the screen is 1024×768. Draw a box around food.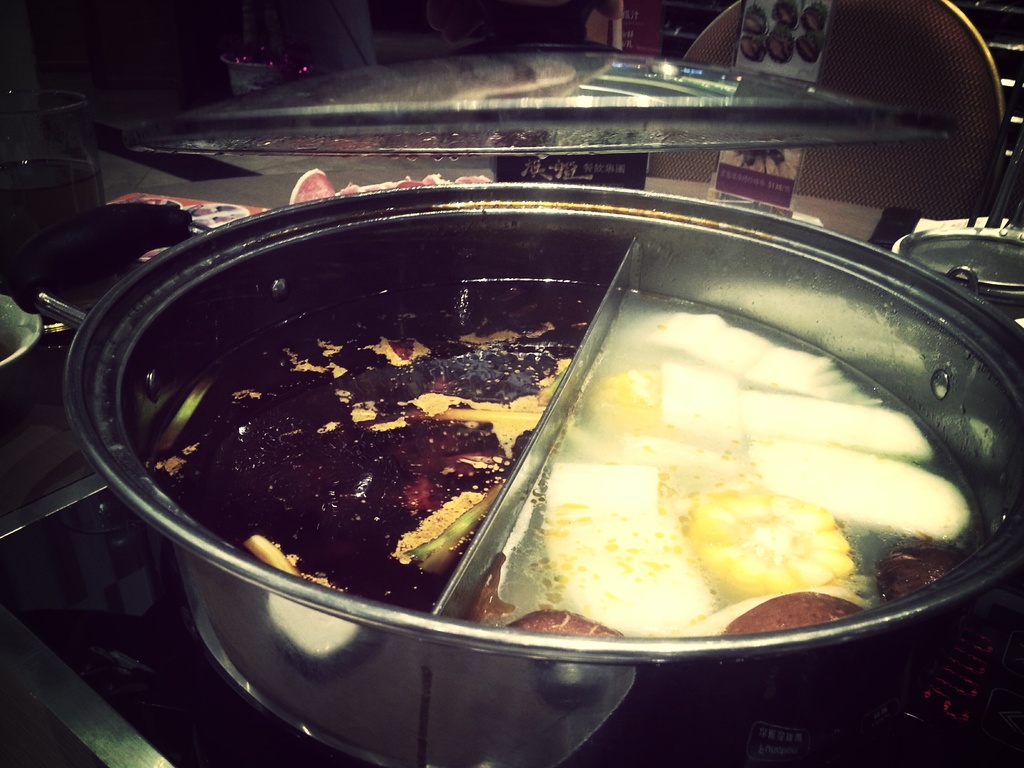
[136, 270, 993, 646].
